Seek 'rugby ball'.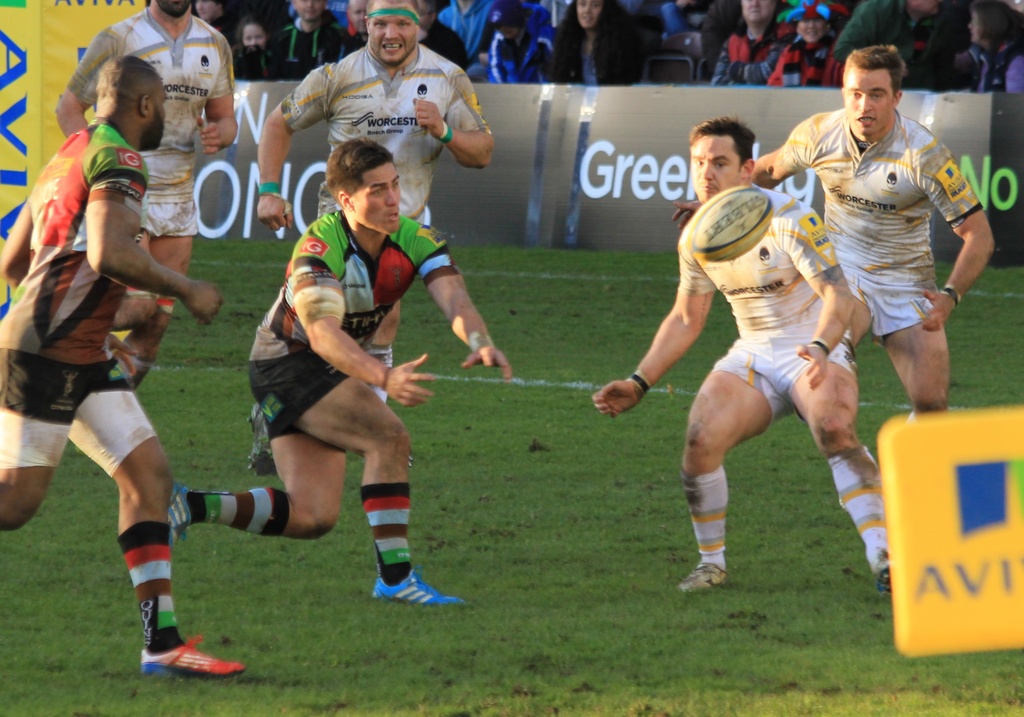
[left=689, top=185, right=774, bottom=264].
